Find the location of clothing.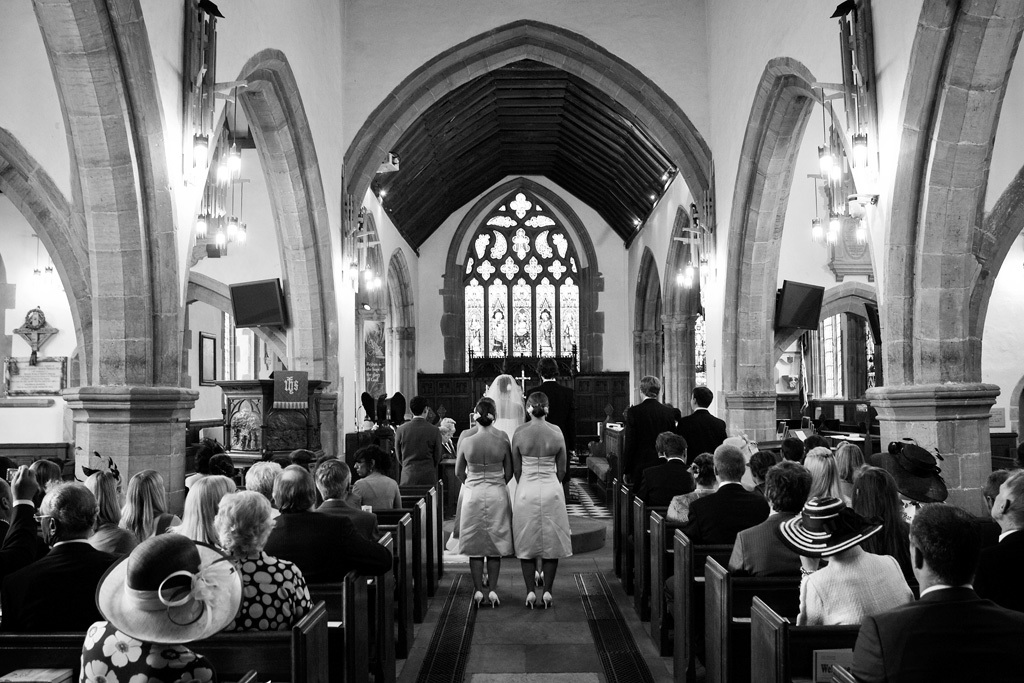
Location: 459, 465, 512, 554.
